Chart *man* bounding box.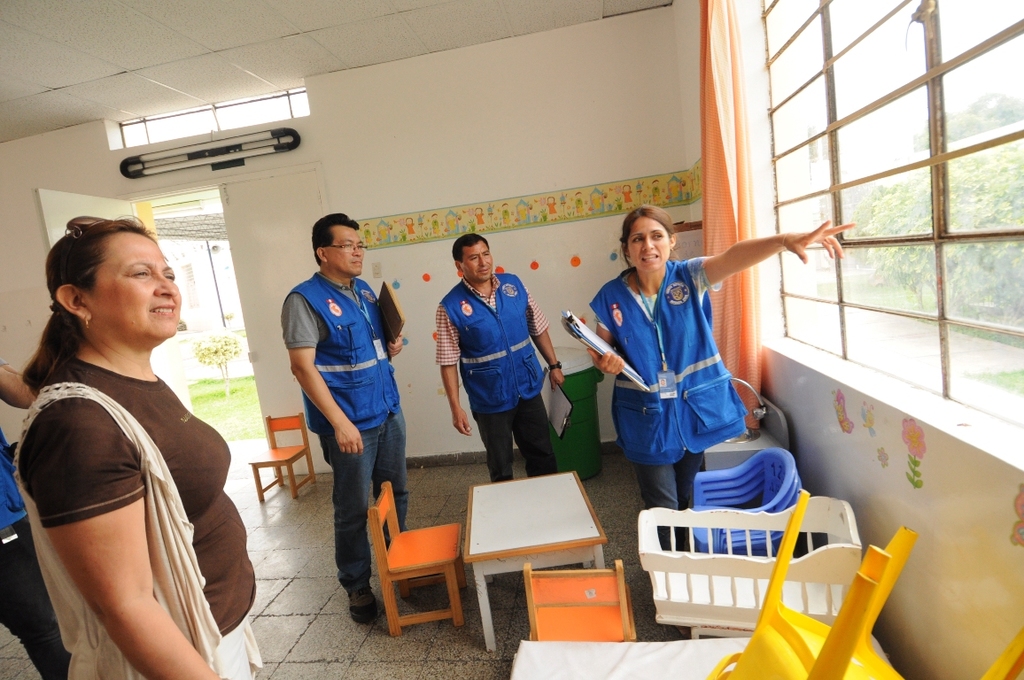
Charted: (left=271, top=211, right=415, bottom=601).
